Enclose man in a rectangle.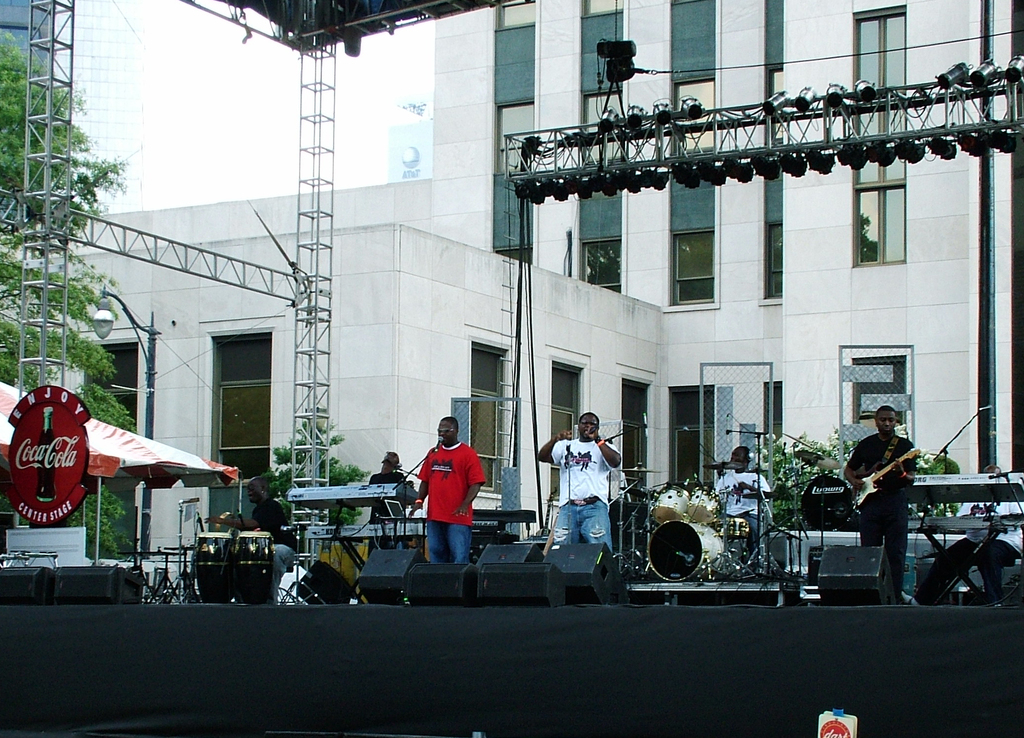
box=[843, 407, 919, 599].
